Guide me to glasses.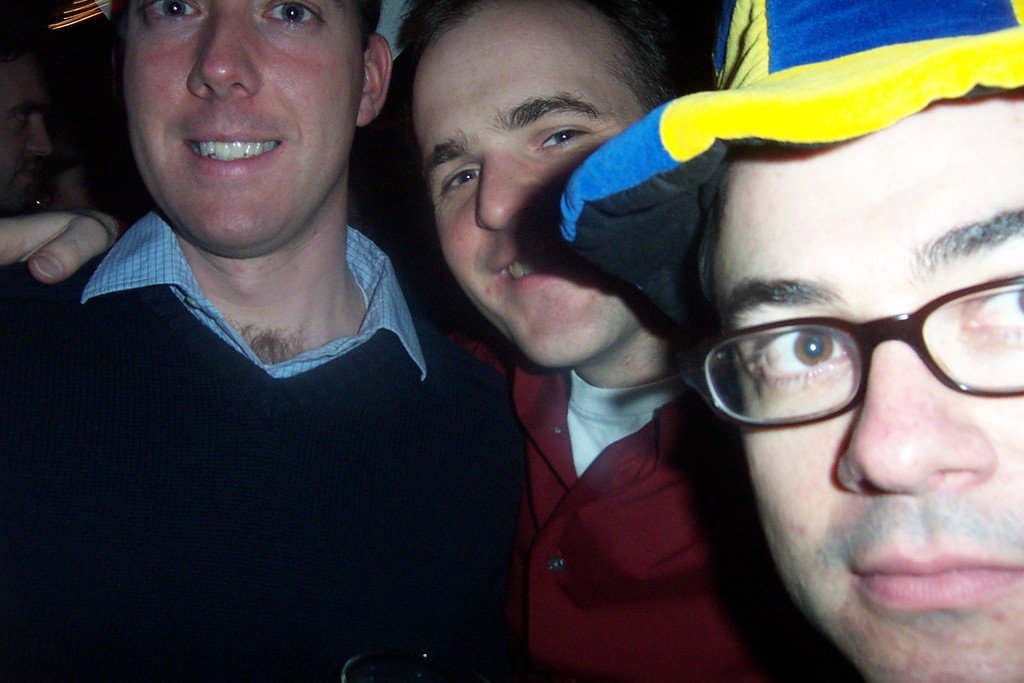
Guidance: l=682, t=273, r=1023, b=440.
